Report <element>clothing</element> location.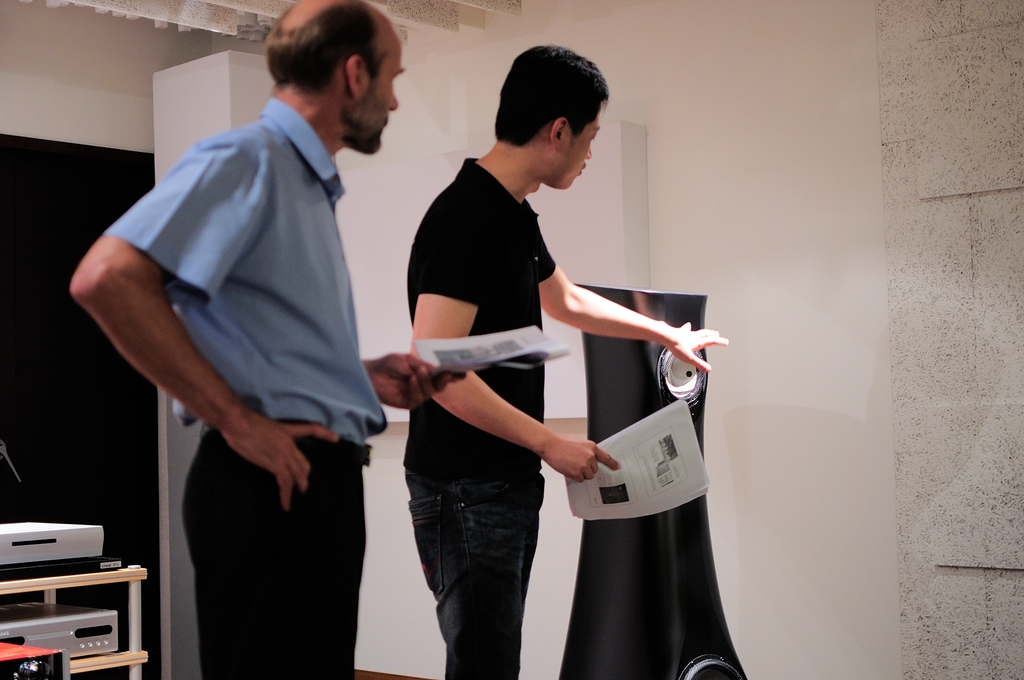
Report: crop(97, 92, 387, 677).
